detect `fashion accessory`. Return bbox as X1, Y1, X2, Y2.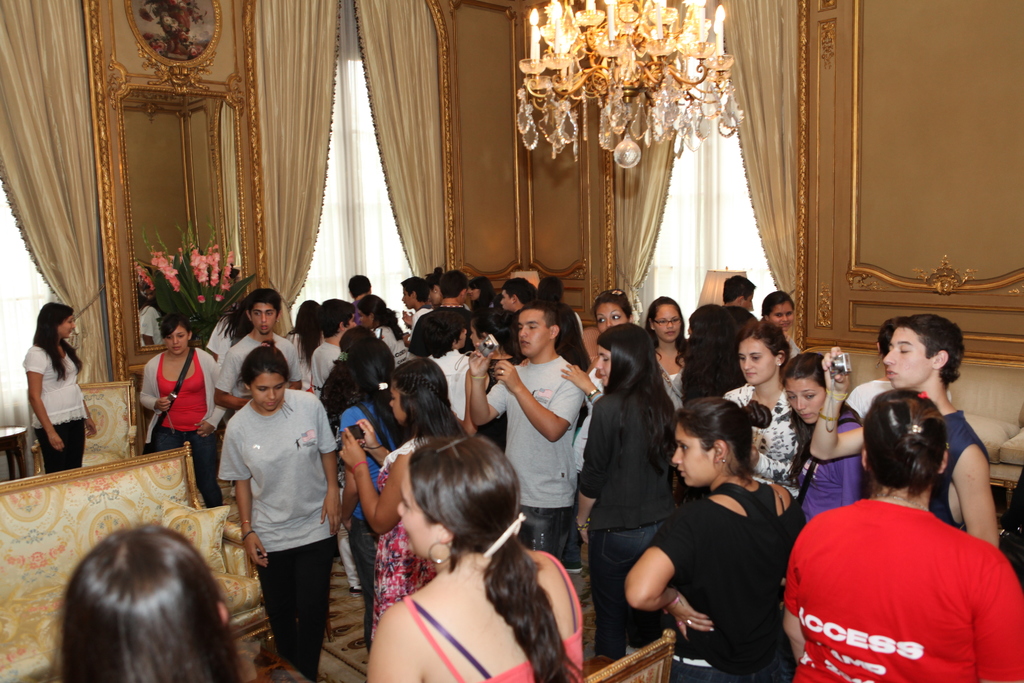
778, 361, 783, 367.
